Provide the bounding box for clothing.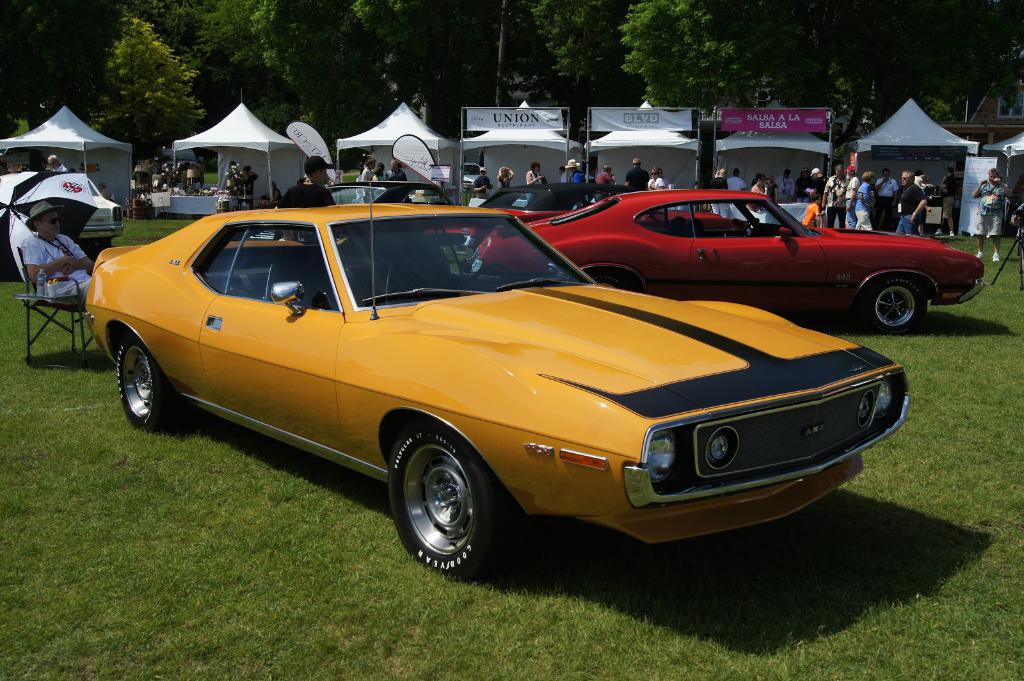
BBox(799, 175, 811, 199).
